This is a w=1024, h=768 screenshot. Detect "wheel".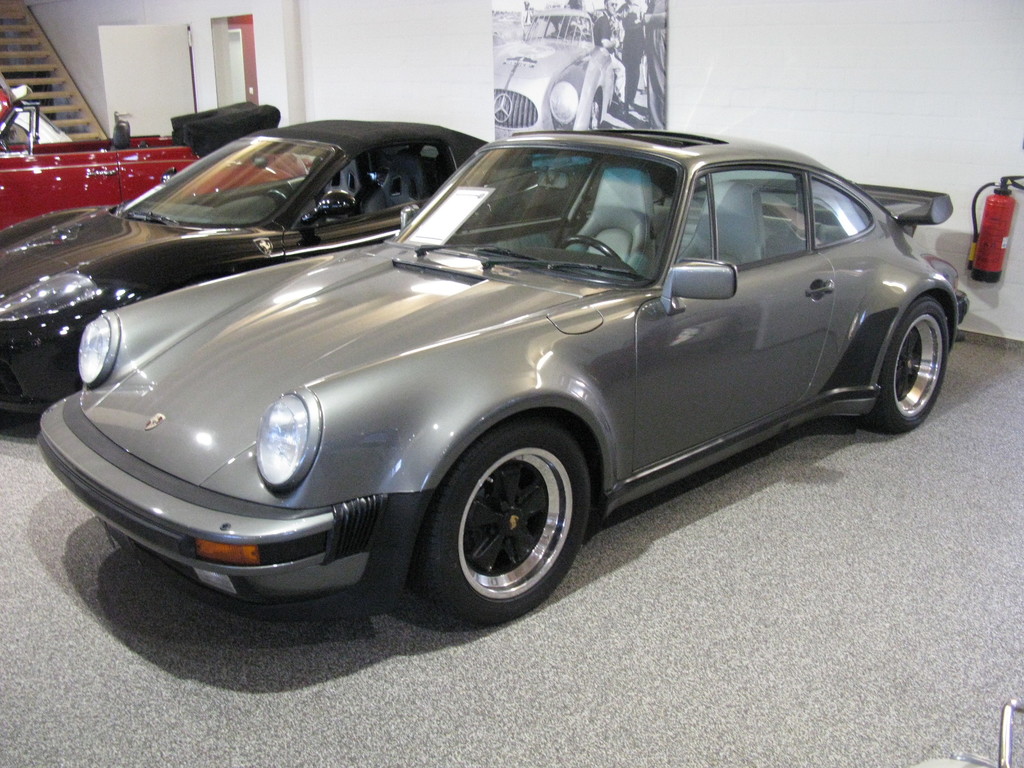
x1=557 y1=233 x2=622 y2=269.
